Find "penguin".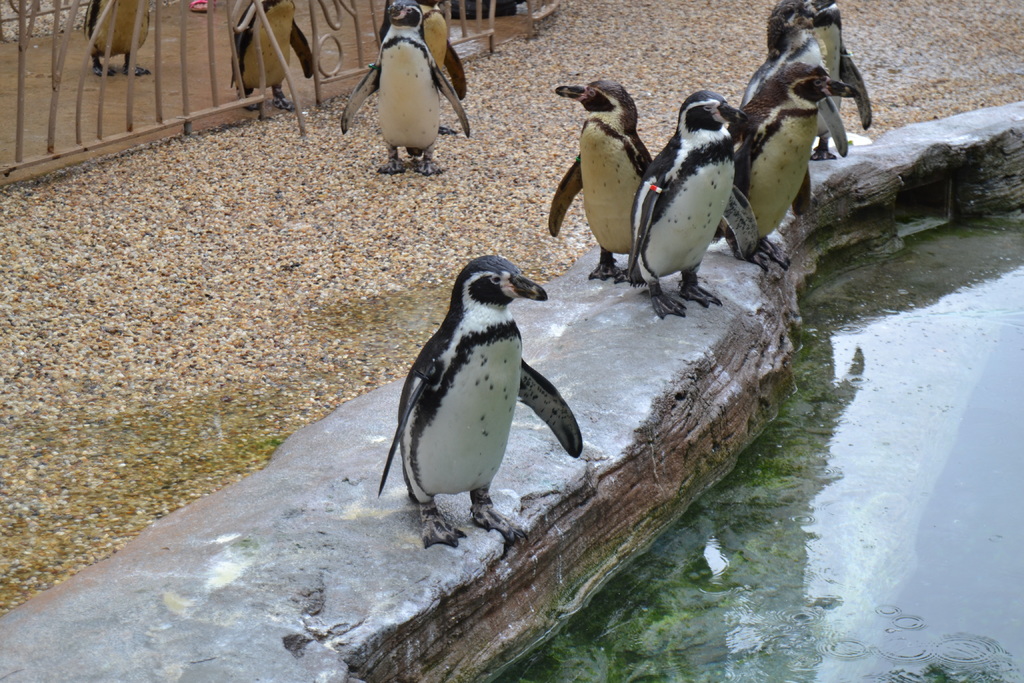
box(78, 0, 156, 80).
